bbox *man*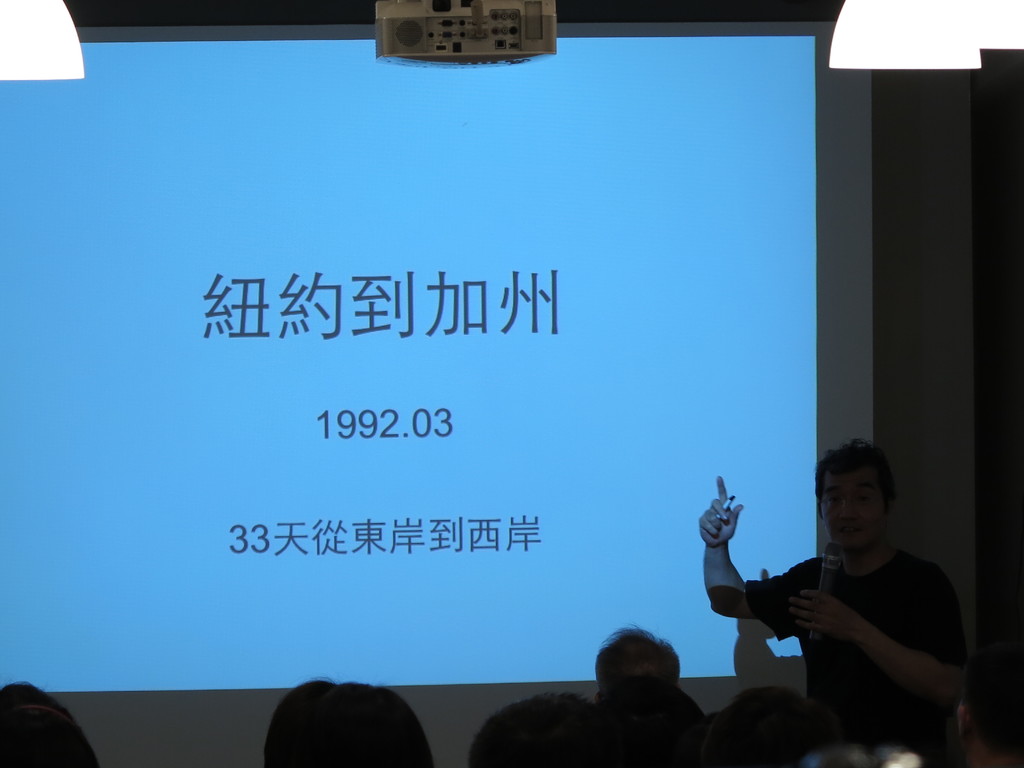
locate(263, 673, 433, 767)
